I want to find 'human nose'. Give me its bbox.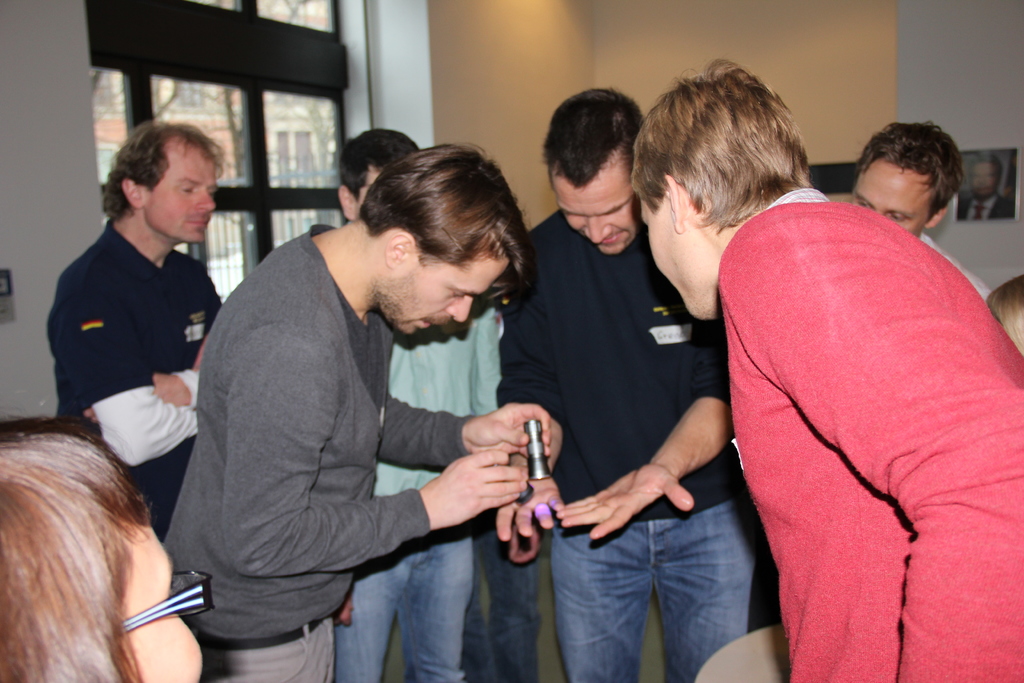
{"left": 587, "top": 218, "right": 614, "bottom": 243}.
